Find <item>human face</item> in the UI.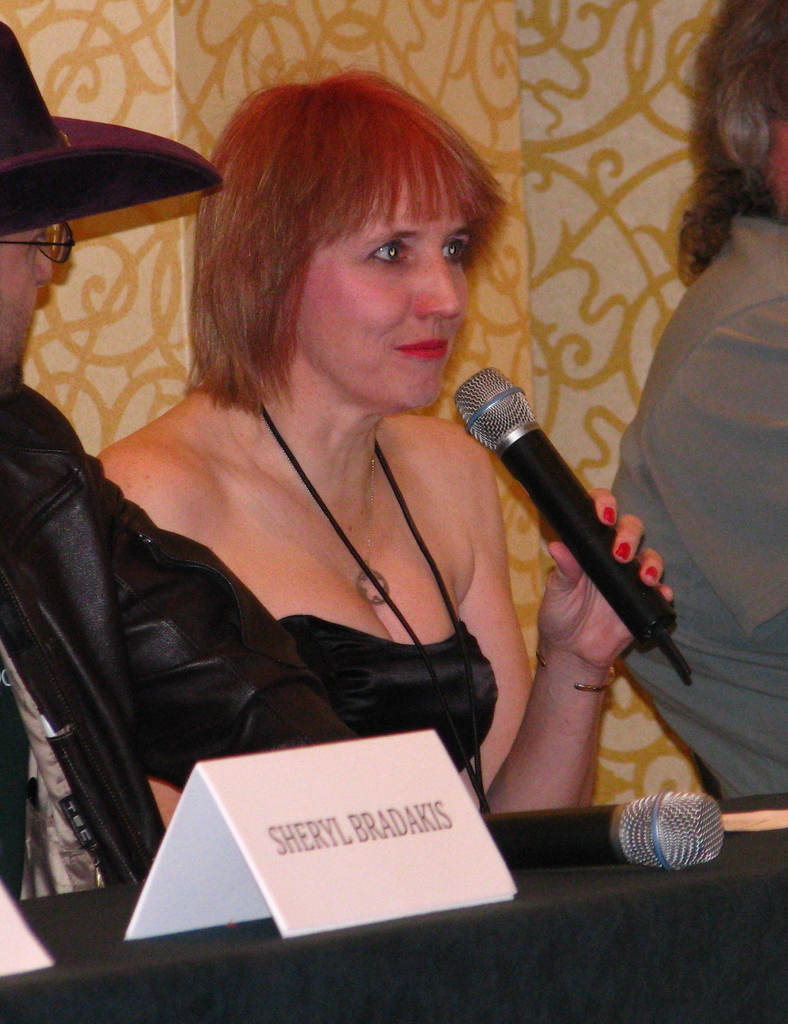
UI element at 0,230,52,383.
